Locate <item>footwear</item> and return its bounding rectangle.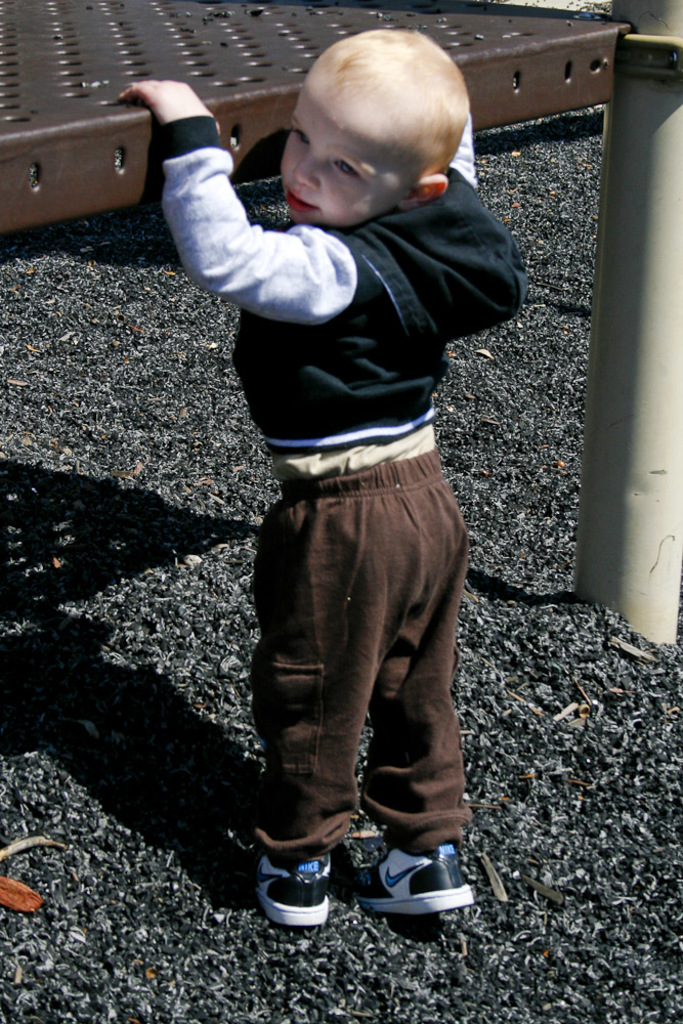
BBox(336, 839, 477, 930).
